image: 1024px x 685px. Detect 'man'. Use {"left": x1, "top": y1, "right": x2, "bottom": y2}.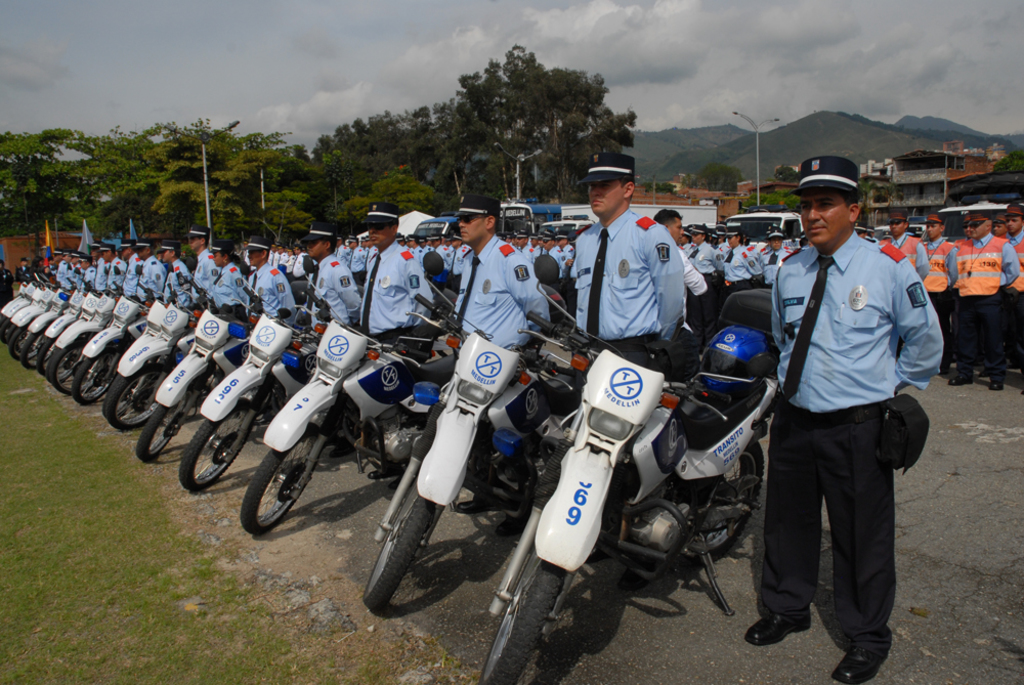
{"left": 291, "top": 243, "right": 314, "bottom": 280}.
